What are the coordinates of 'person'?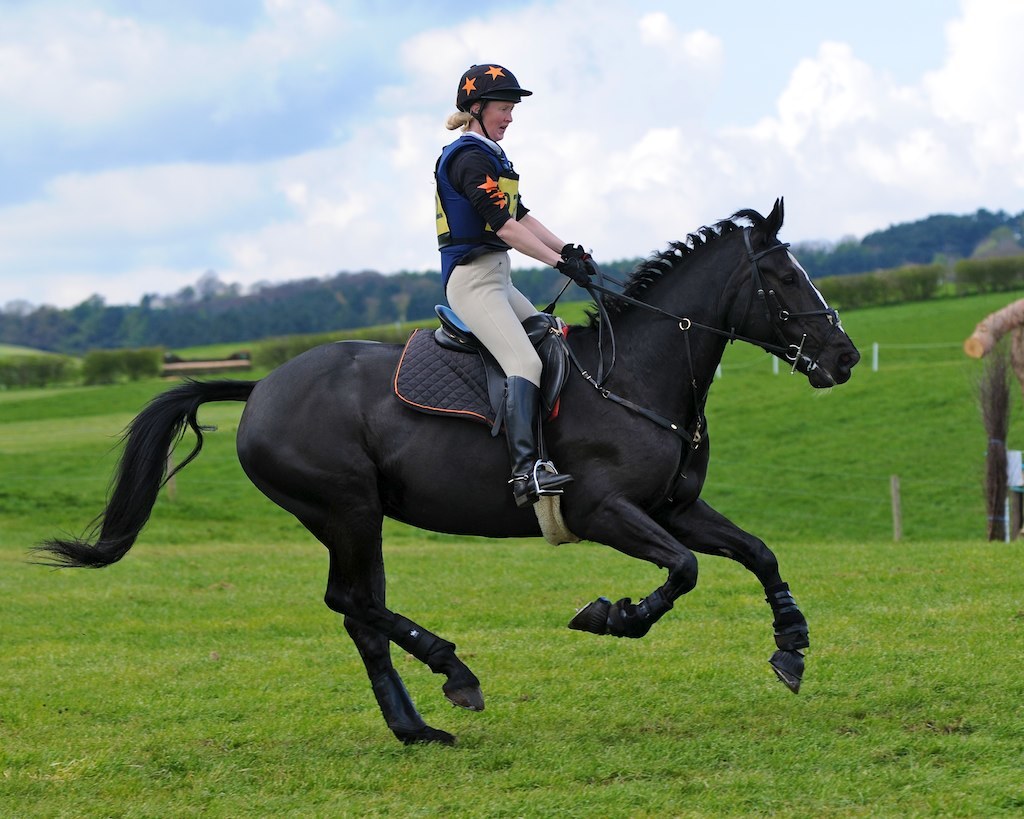
429 56 607 501.
